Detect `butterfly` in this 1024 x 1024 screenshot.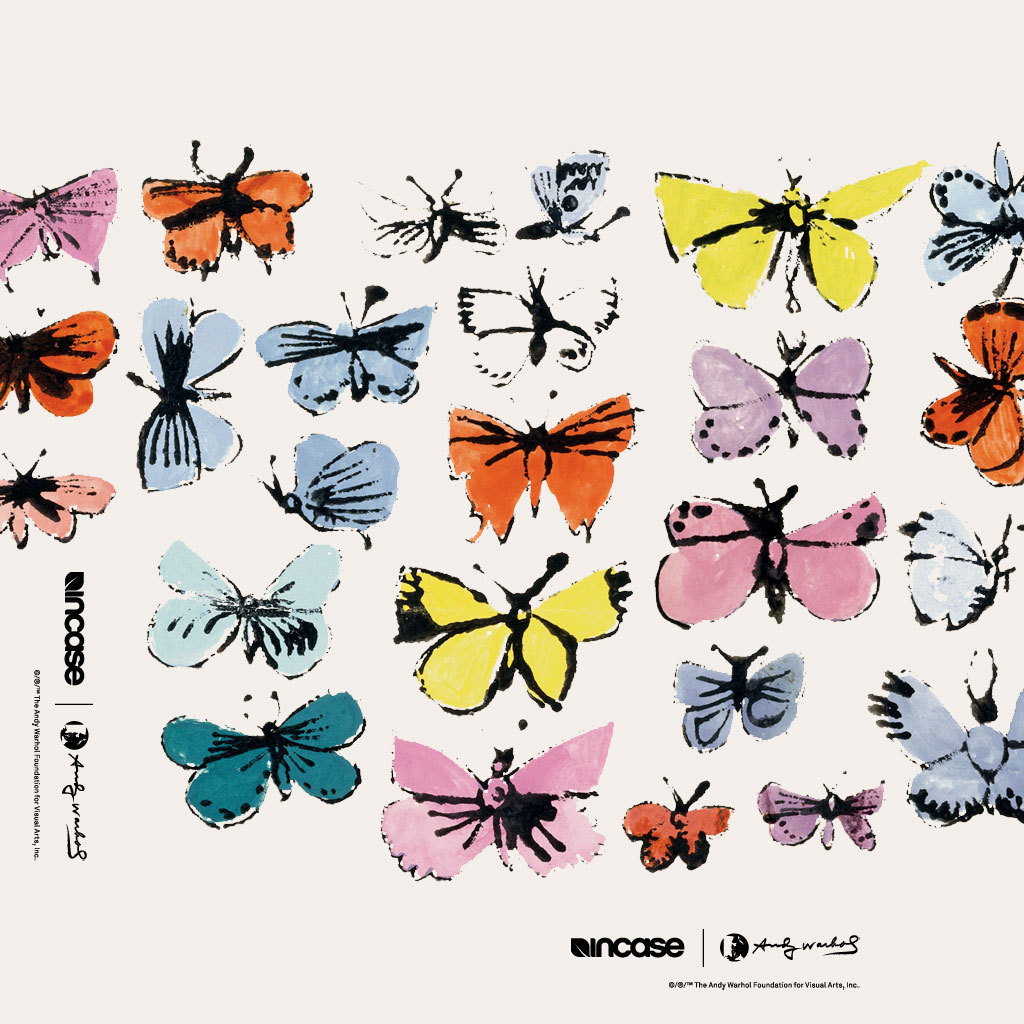
Detection: 515/142/639/244.
